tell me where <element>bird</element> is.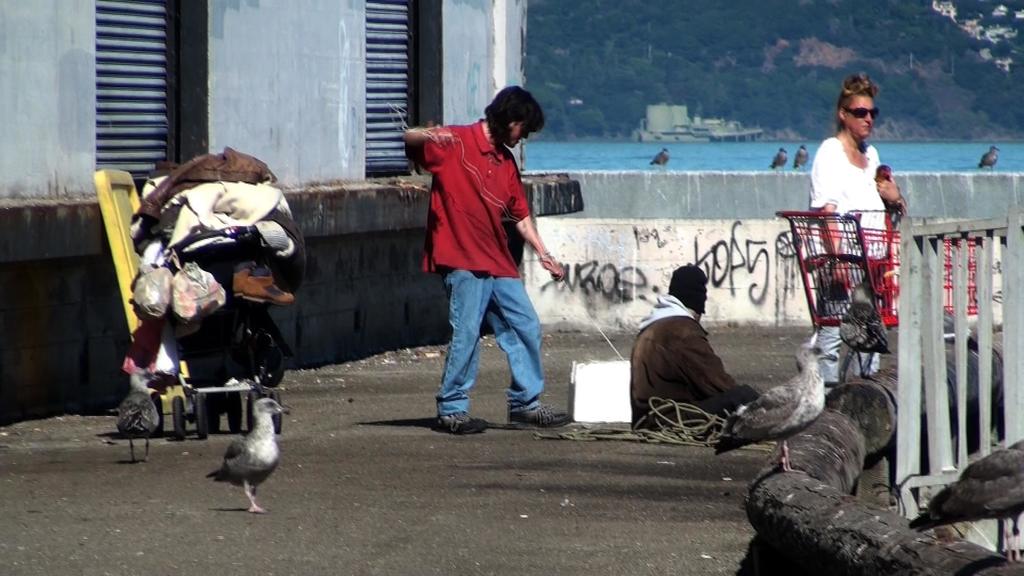
<element>bird</element> is at {"x1": 770, "y1": 145, "x2": 791, "y2": 174}.
